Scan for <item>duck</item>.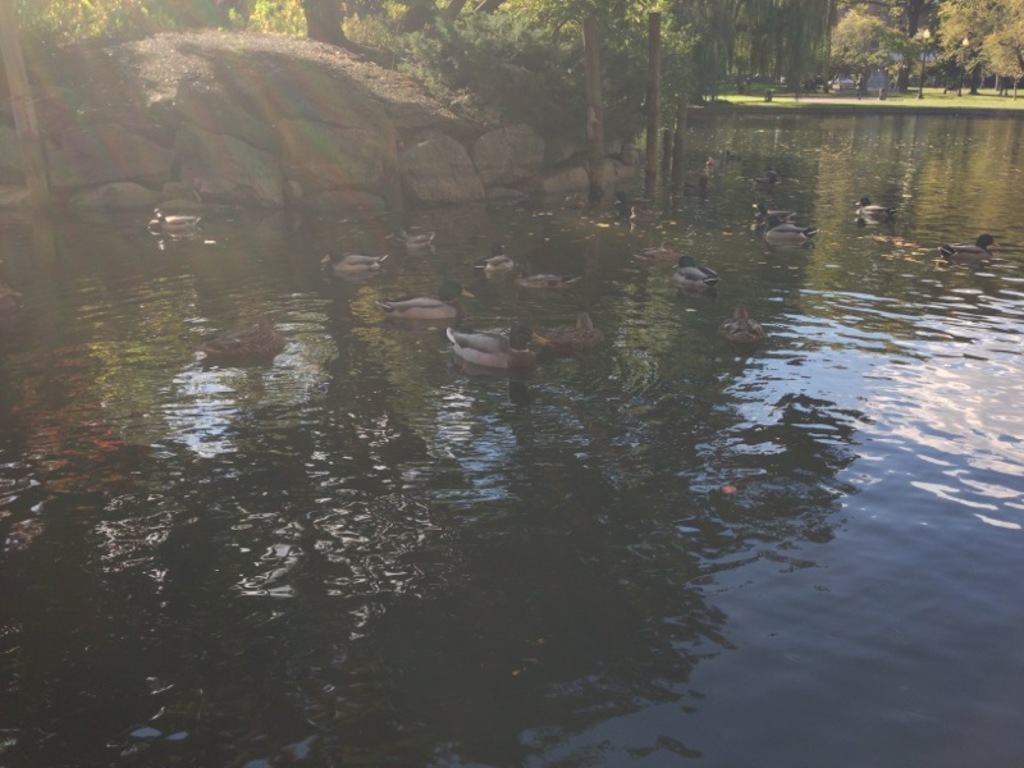
Scan result: (714,302,774,348).
